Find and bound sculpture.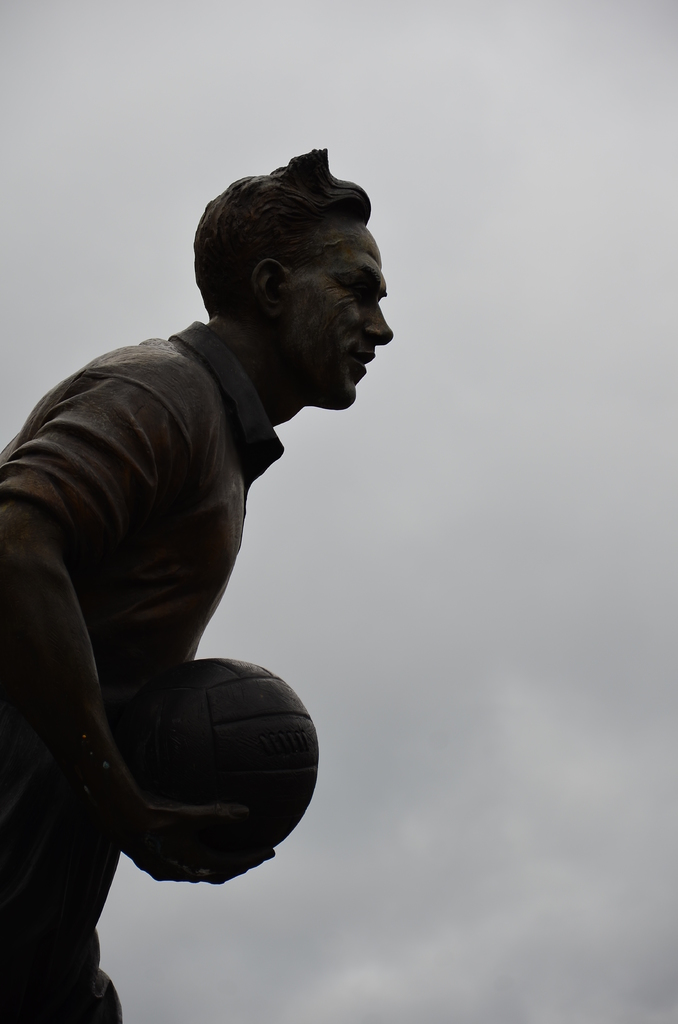
Bound: pyautogui.locateOnScreen(10, 141, 421, 916).
